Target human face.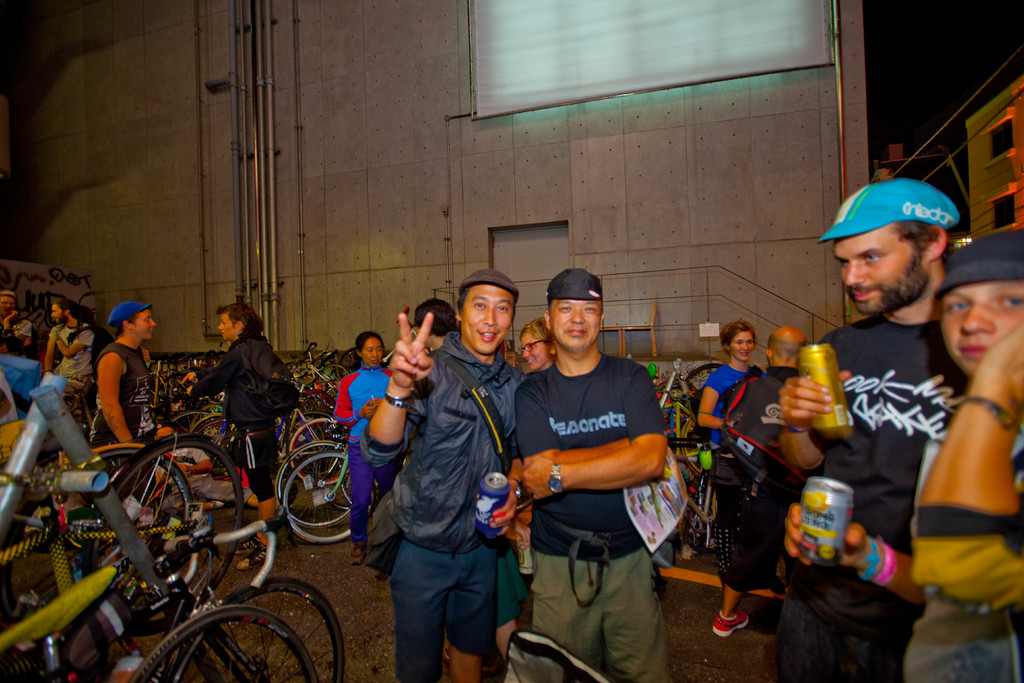
Target region: select_region(1, 300, 13, 315).
